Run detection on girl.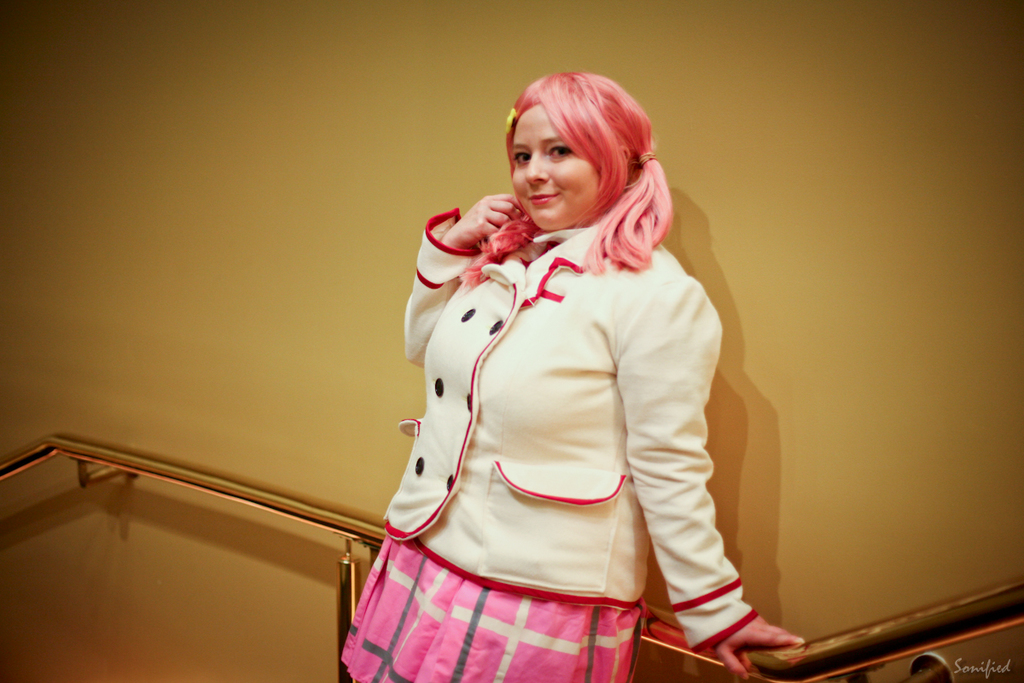
Result: 341:74:800:682.
